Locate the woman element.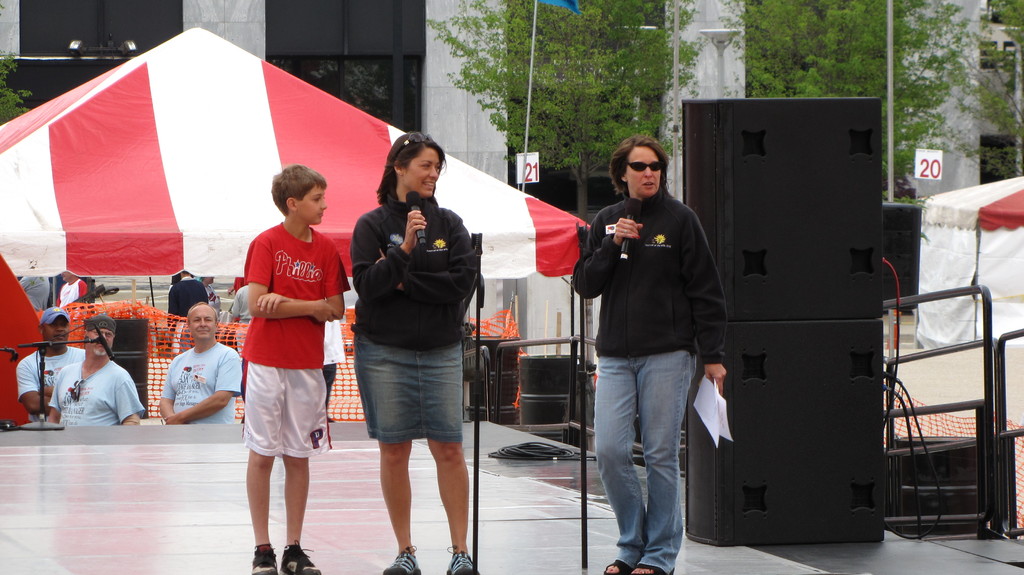
Element bbox: 333 120 490 560.
